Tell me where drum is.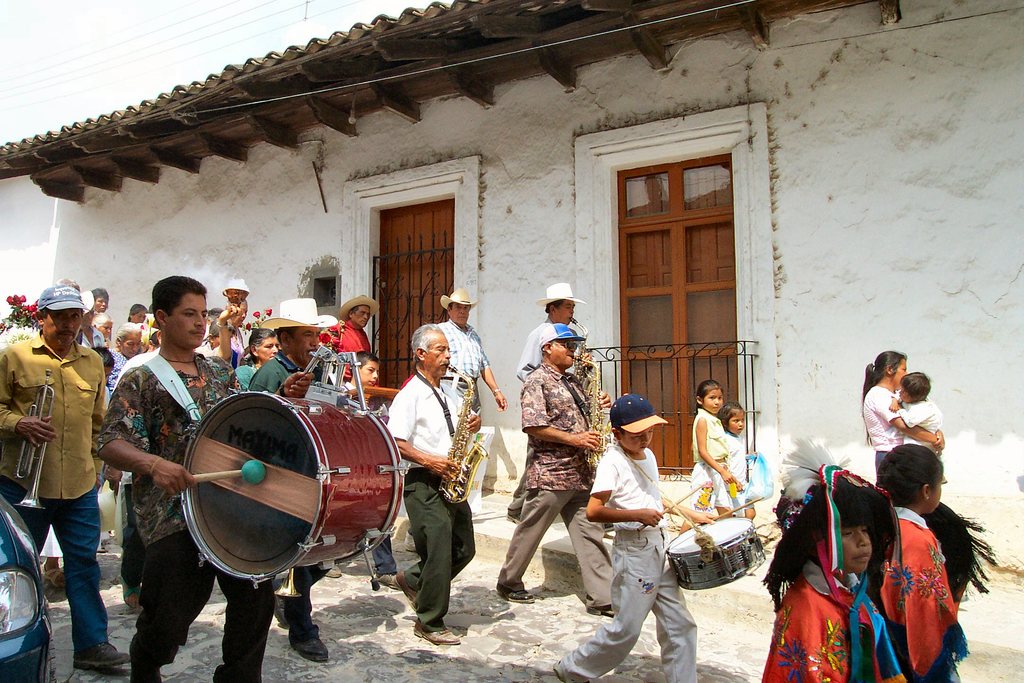
drum is at pyautogui.locateOnScreen(182, 390, 406, 589).
